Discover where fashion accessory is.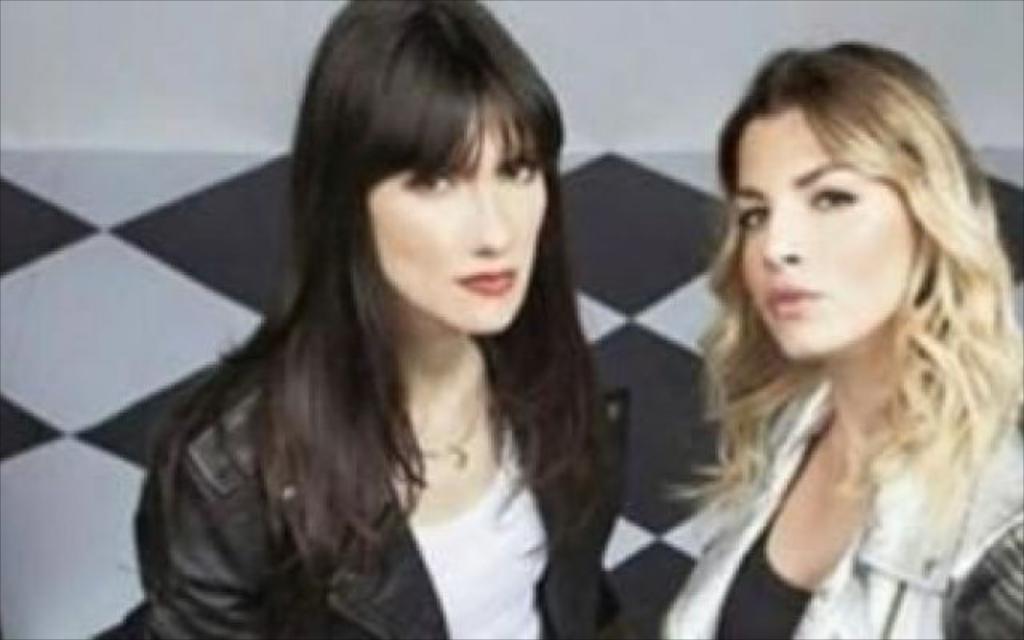
Discovered at l=422, t=395, r=485, b=470.
